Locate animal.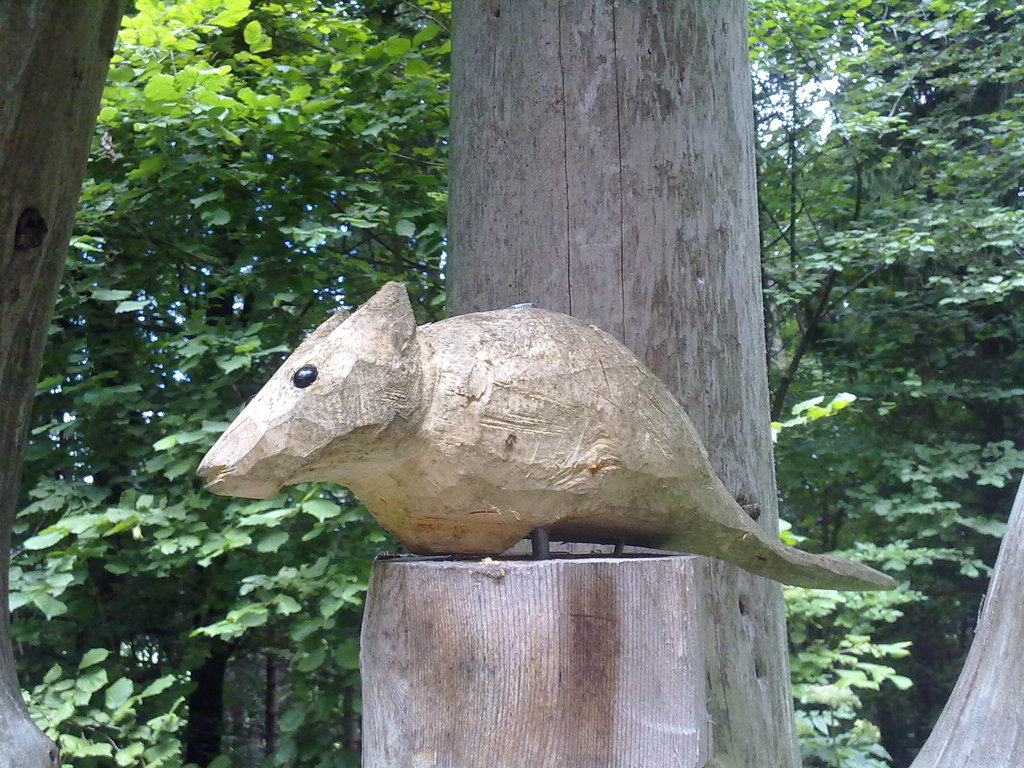
Bounding box: x1=190, y1=273, x2=892, y2=579.
